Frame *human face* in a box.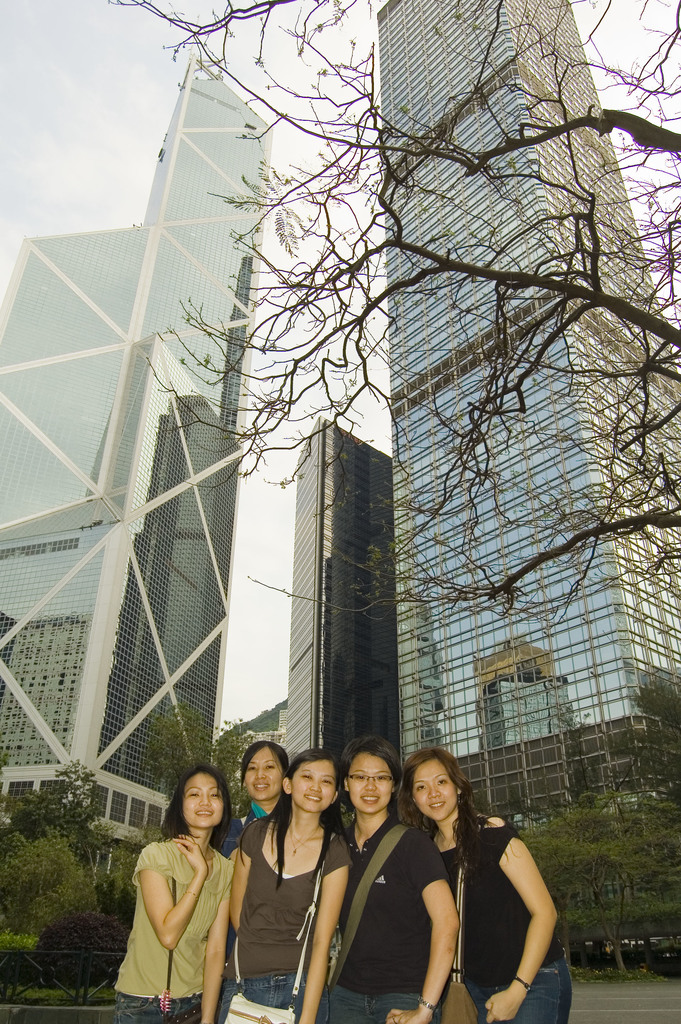
[x1=184, y1=774, x2=226, y2=830].
